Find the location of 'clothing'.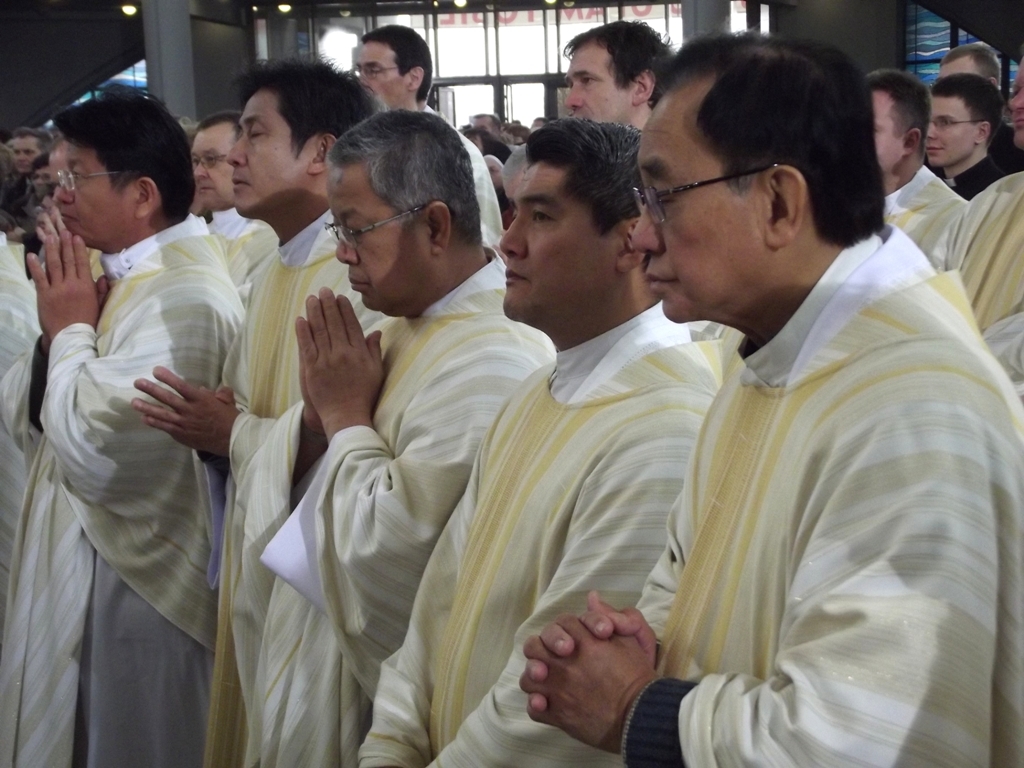
Location: l=0, t=229, r=46, b=631.
